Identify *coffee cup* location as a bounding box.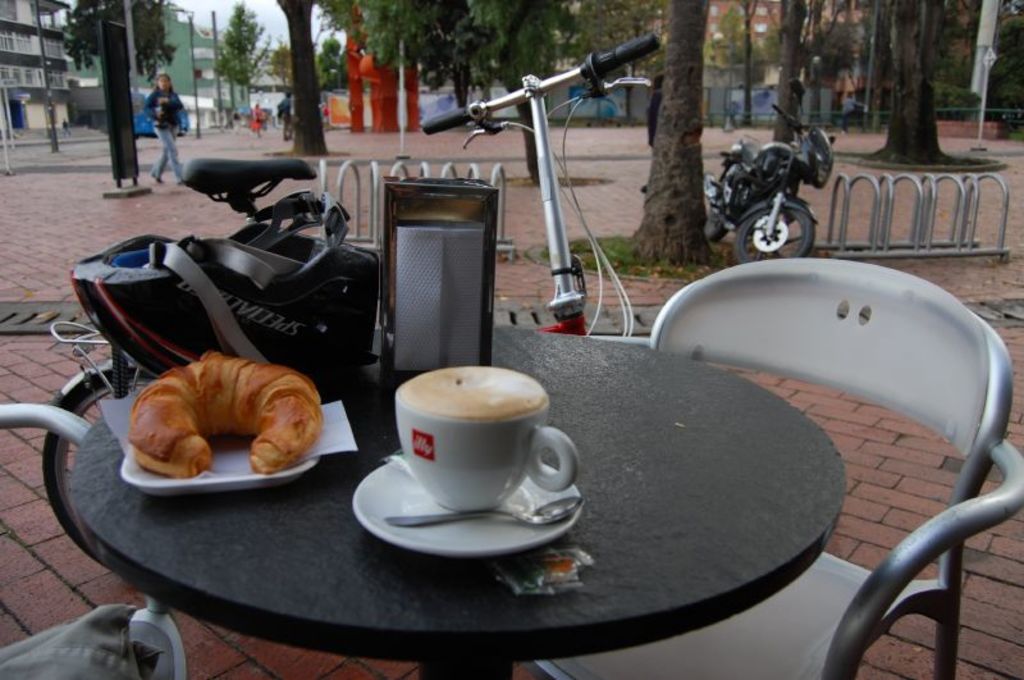
region(399, 362, 577, 516).
